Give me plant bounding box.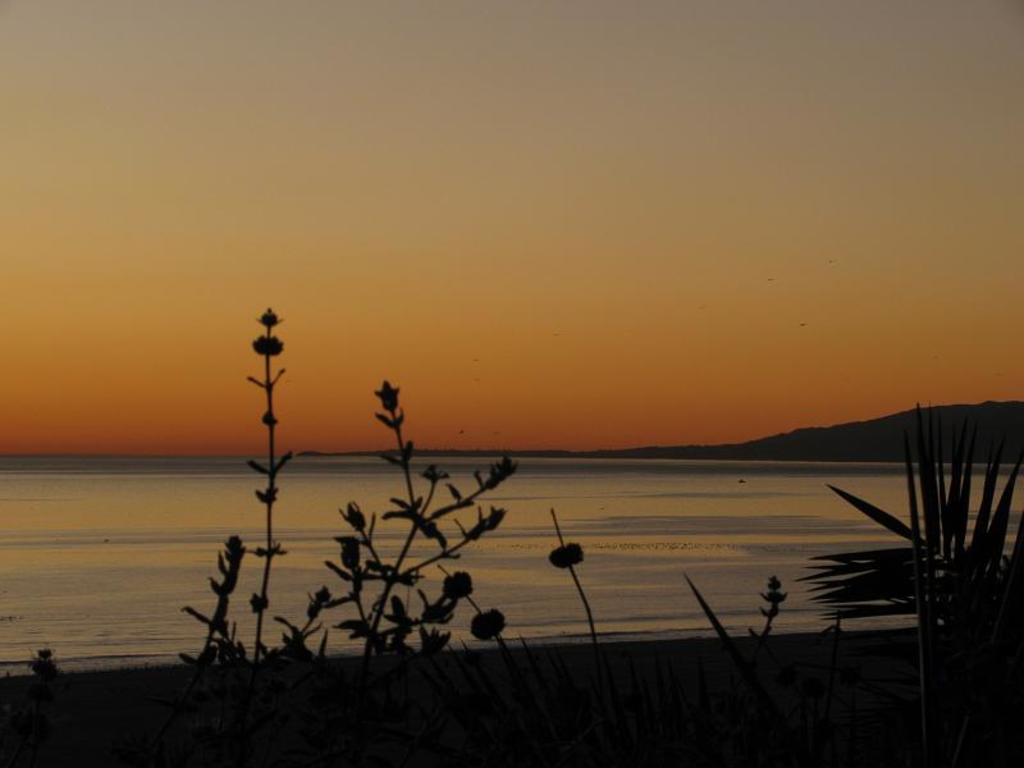
[685,575,782,664].
